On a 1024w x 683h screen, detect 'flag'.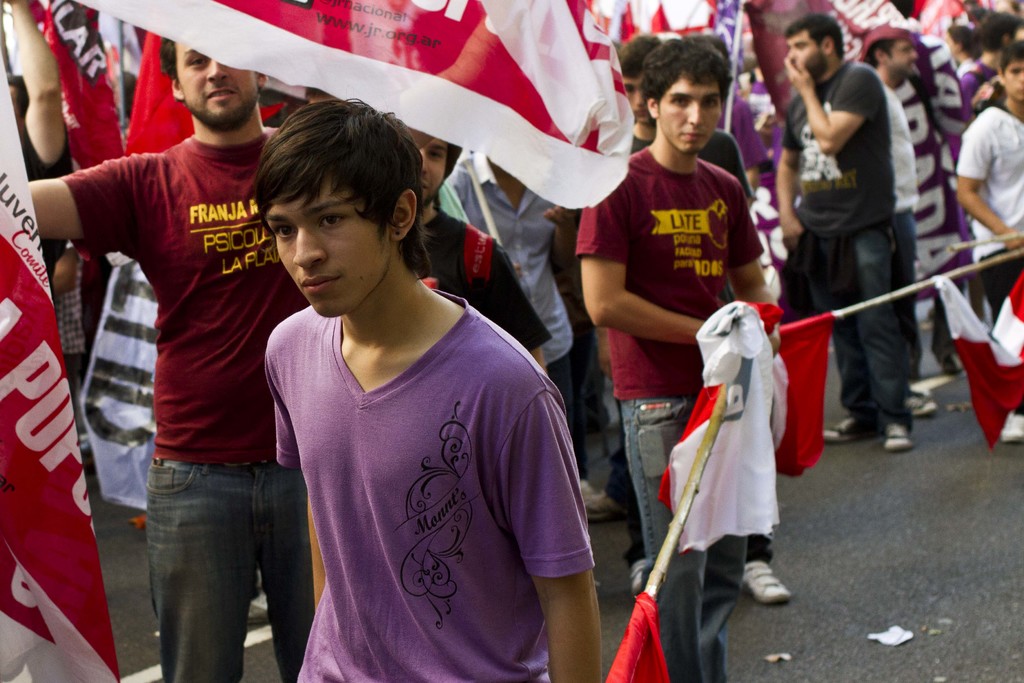
l=63, t=0, r=638, b=216.
